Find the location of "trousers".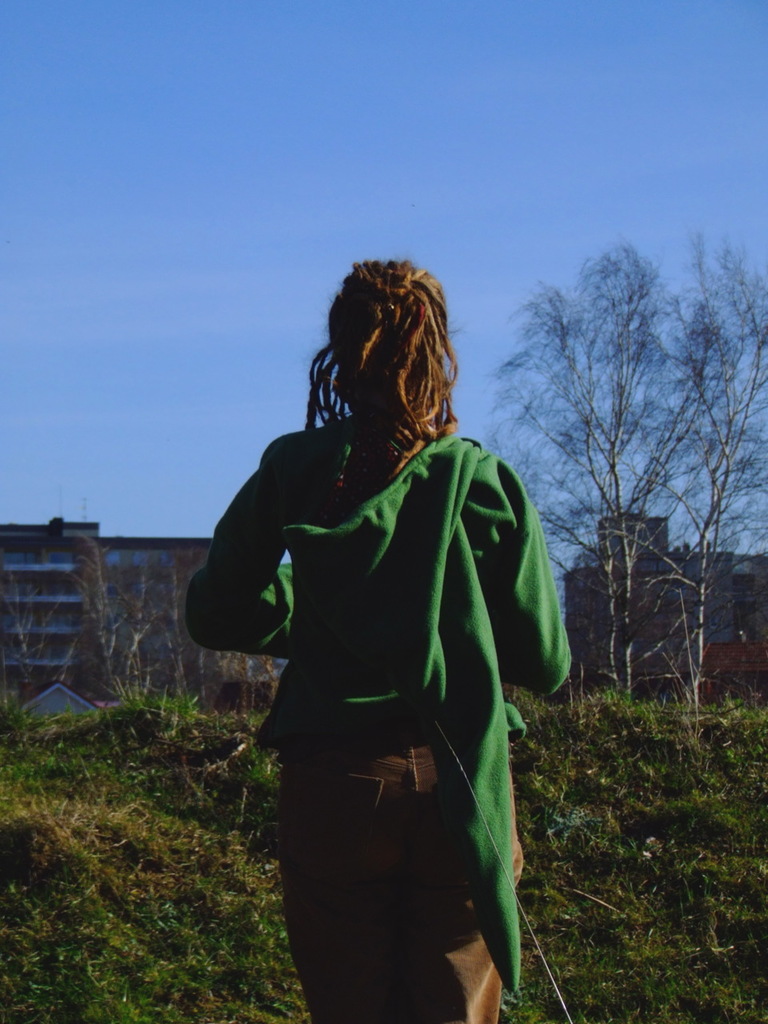
Location: crop(284, 728, 523, 1023).
